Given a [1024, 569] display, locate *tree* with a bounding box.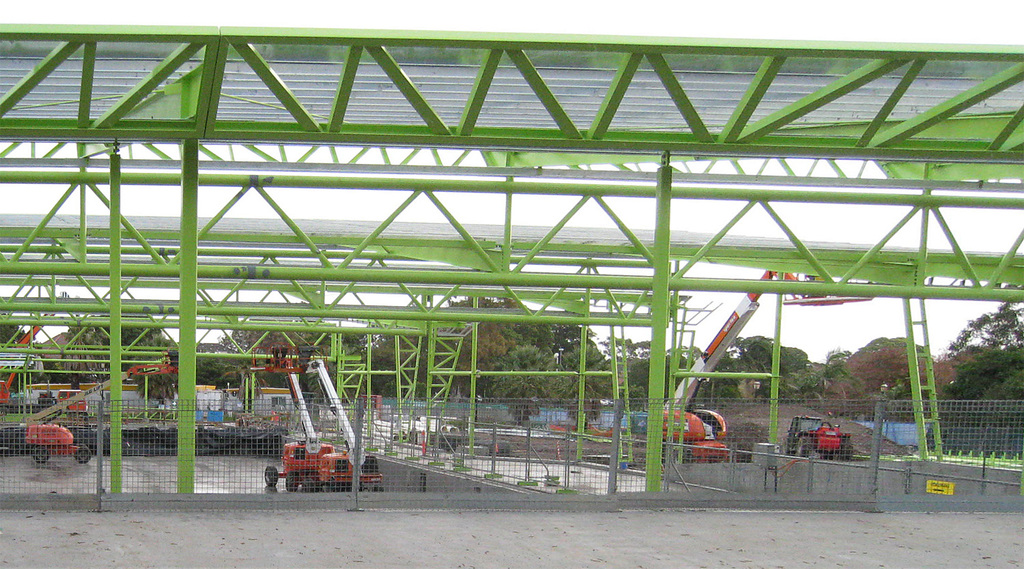
Located: x1=0 y1=309 x2=48 y2=394.
